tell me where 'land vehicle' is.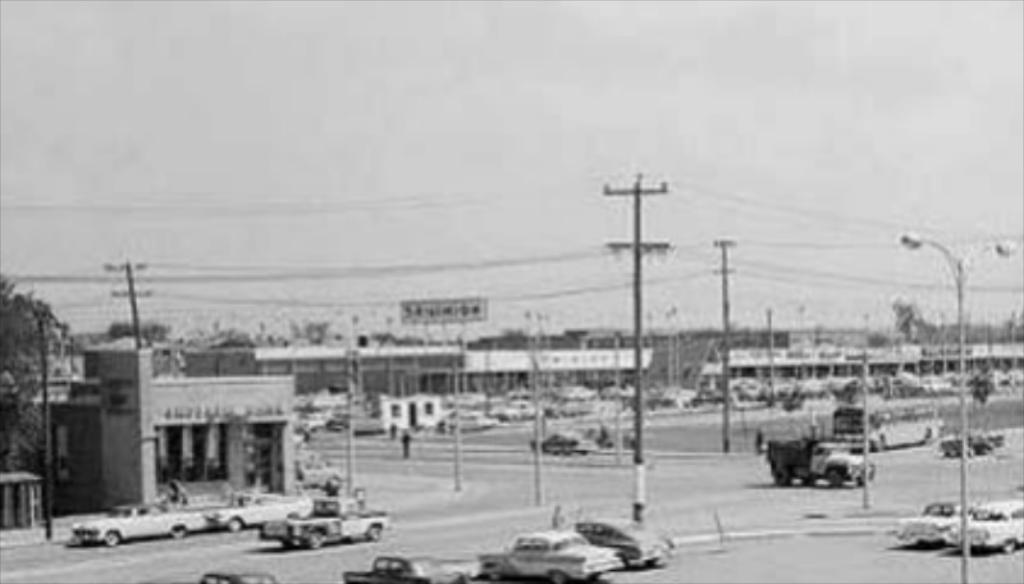
'land vehicle' is at [left=200, top=564, right=273, bottom=583].
